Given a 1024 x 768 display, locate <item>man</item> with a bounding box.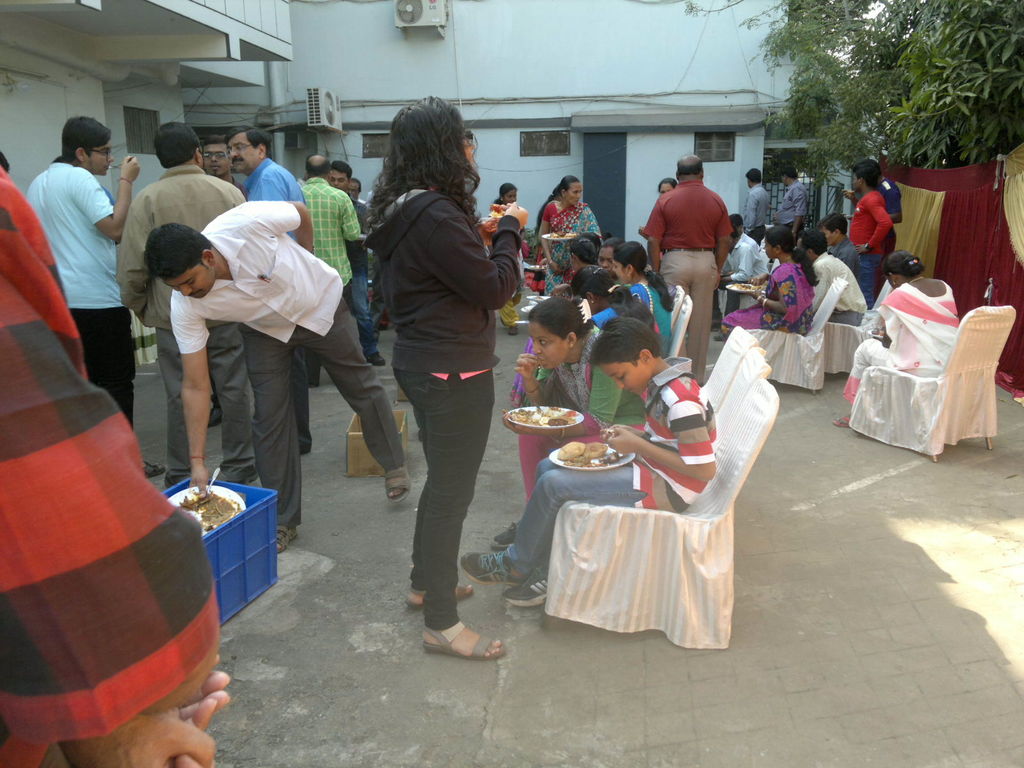
Located: 749/172/765/243.
